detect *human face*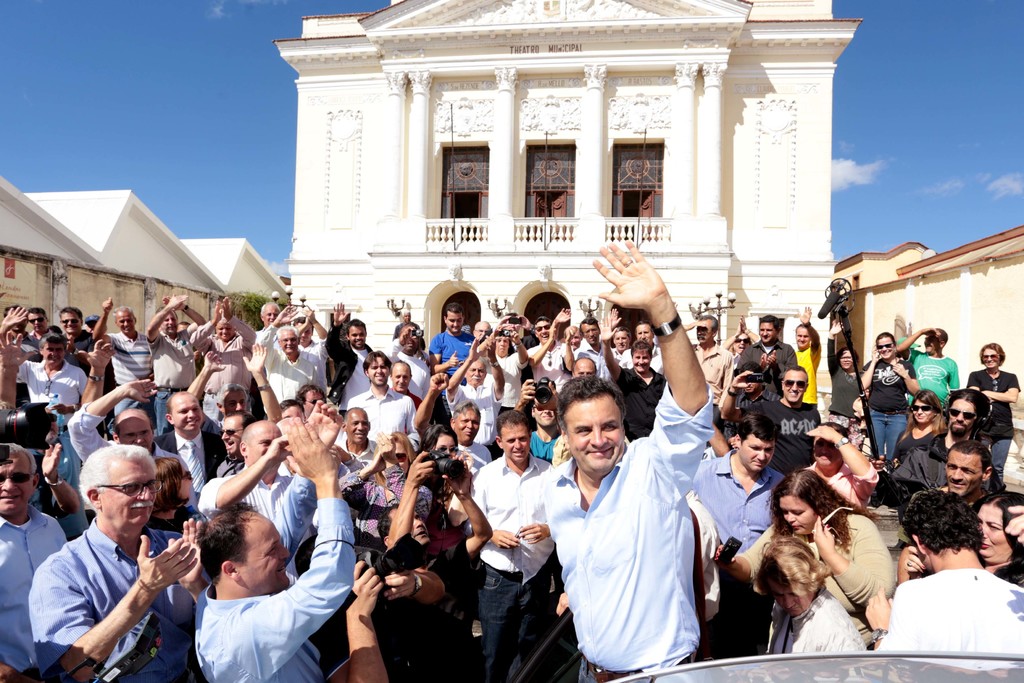
(984,350,1001,368)
